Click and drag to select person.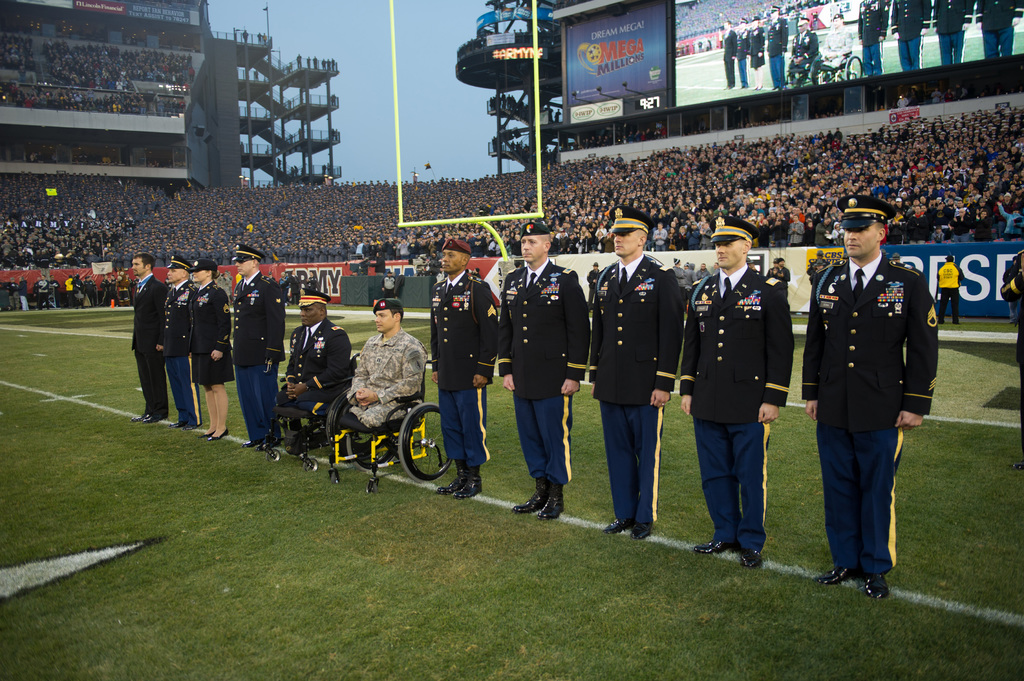
Selection: (824, 11, 851, 67).
